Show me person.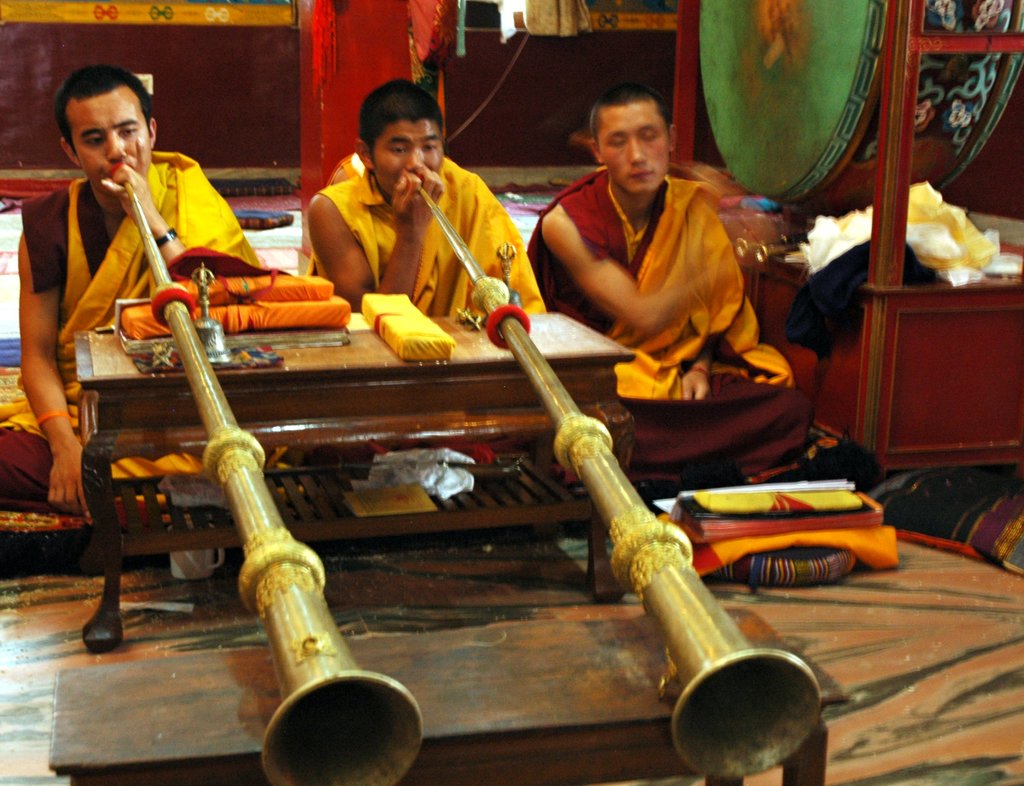
person is here: detection(0, 61, 275, 511).
